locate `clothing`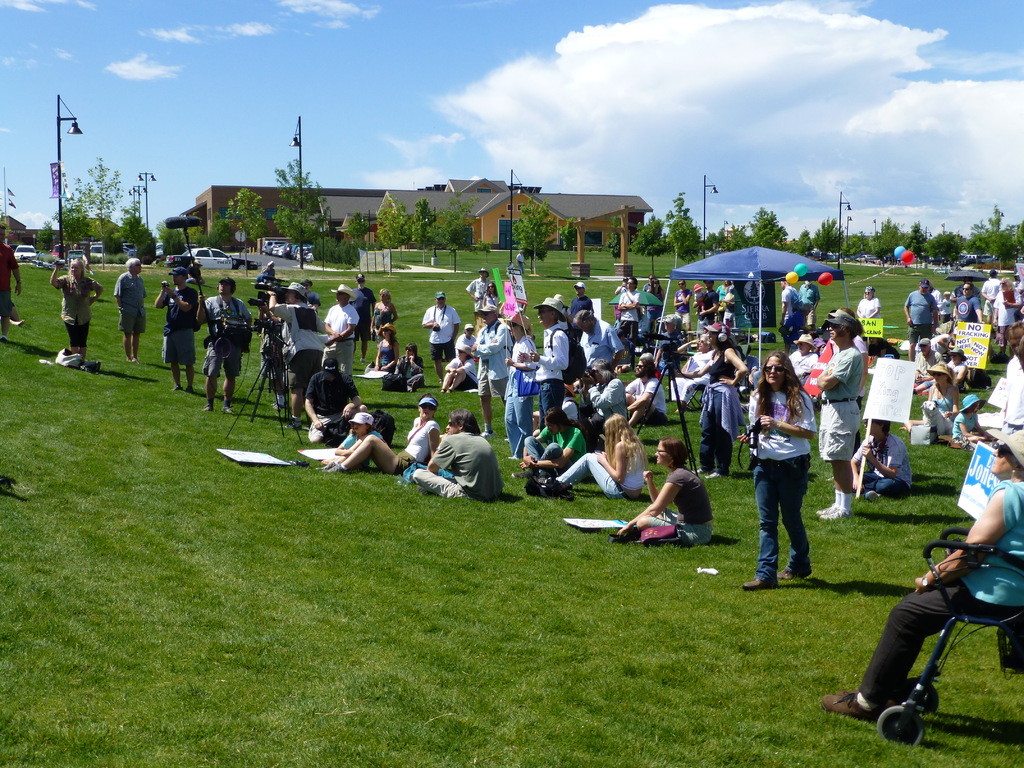
locate(675, 284, 695, 332)
